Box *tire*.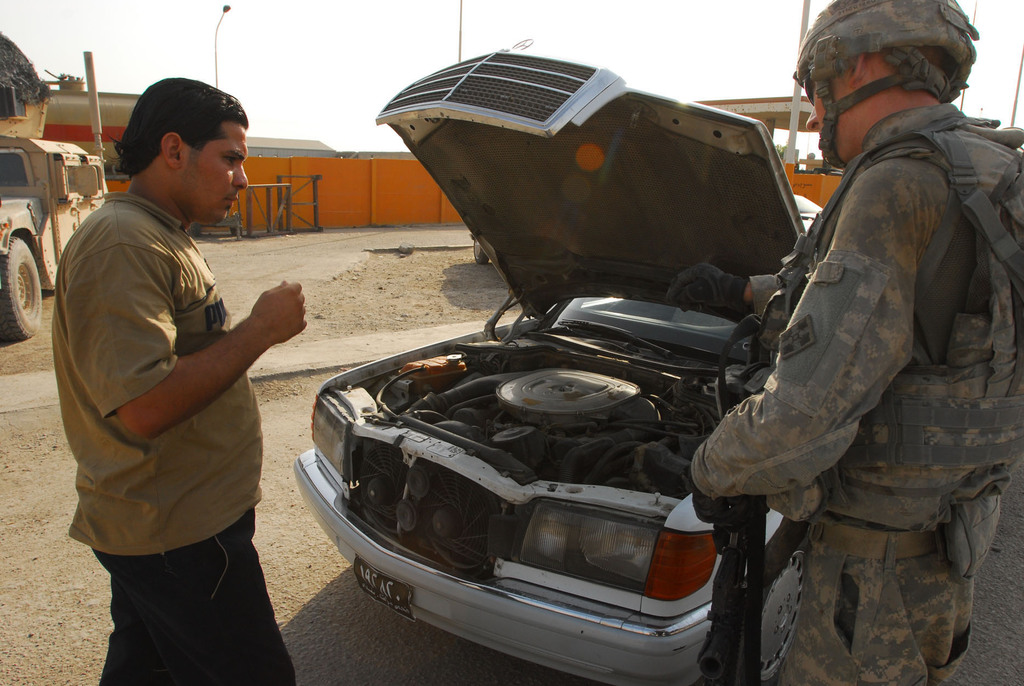
[left=0, top=238, right=39, bottom=336].
